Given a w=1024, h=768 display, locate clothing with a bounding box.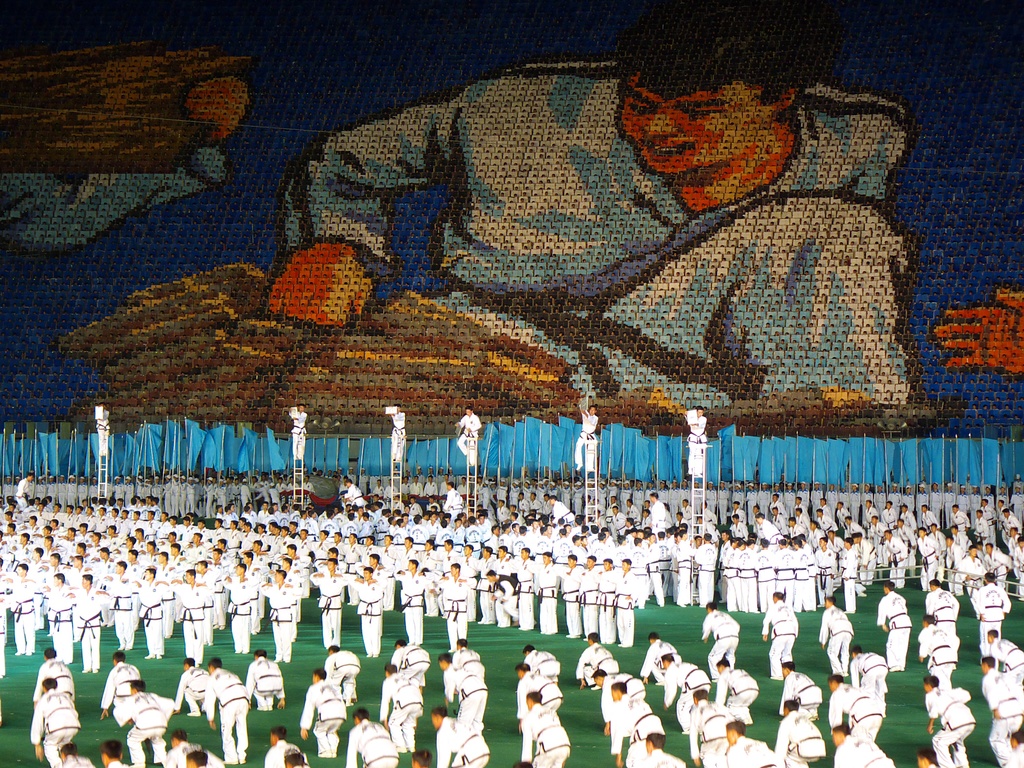
Located: <bbox>12, 589, 33, 671</bbox>.
